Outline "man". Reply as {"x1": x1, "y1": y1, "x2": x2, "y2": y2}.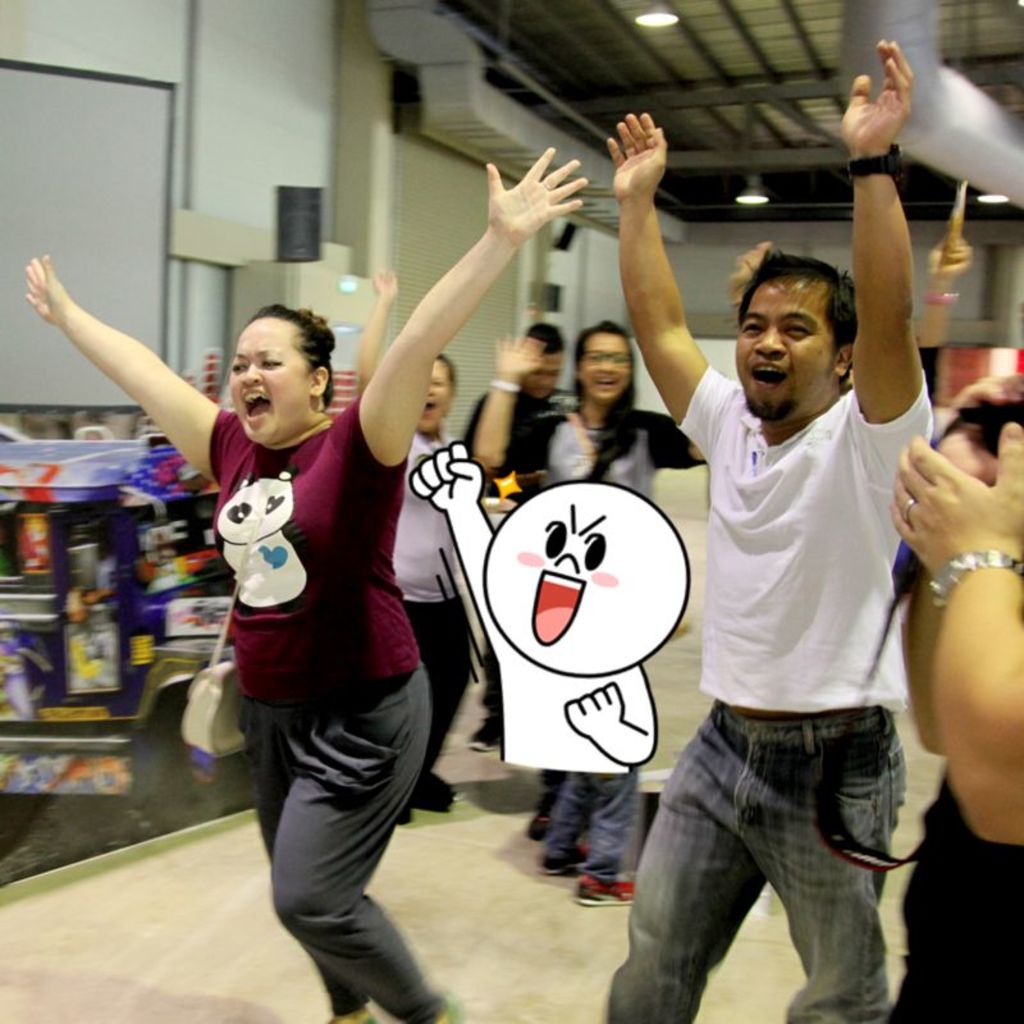
{"x1": 608, "y1": 32, "x2": 941, "y2": 1023}.
